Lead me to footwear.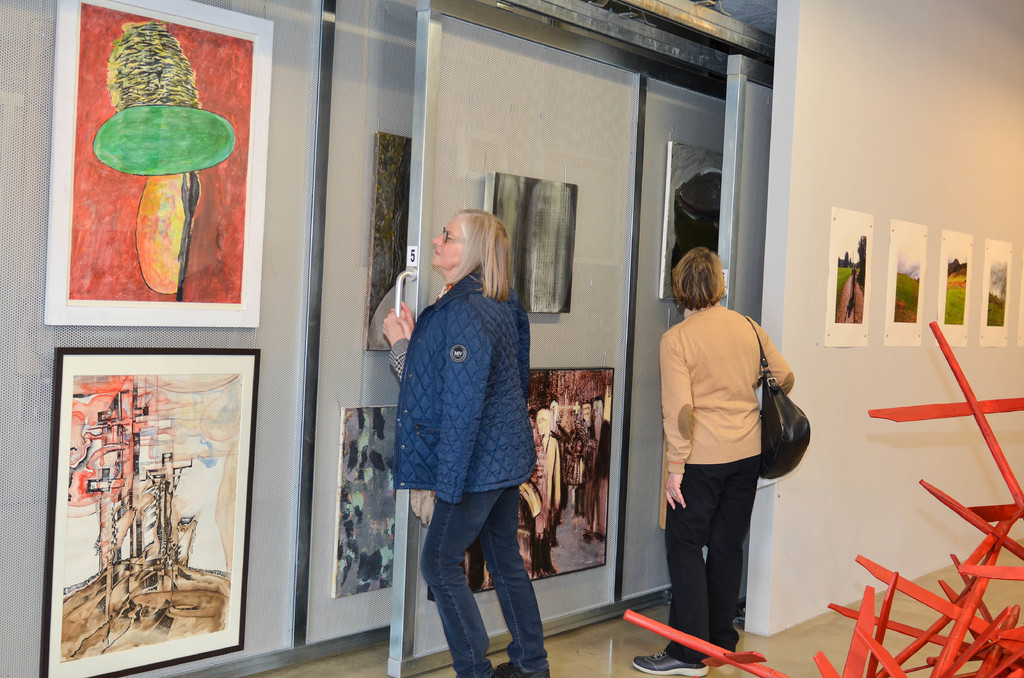
Lead to 485:656:552:677.
